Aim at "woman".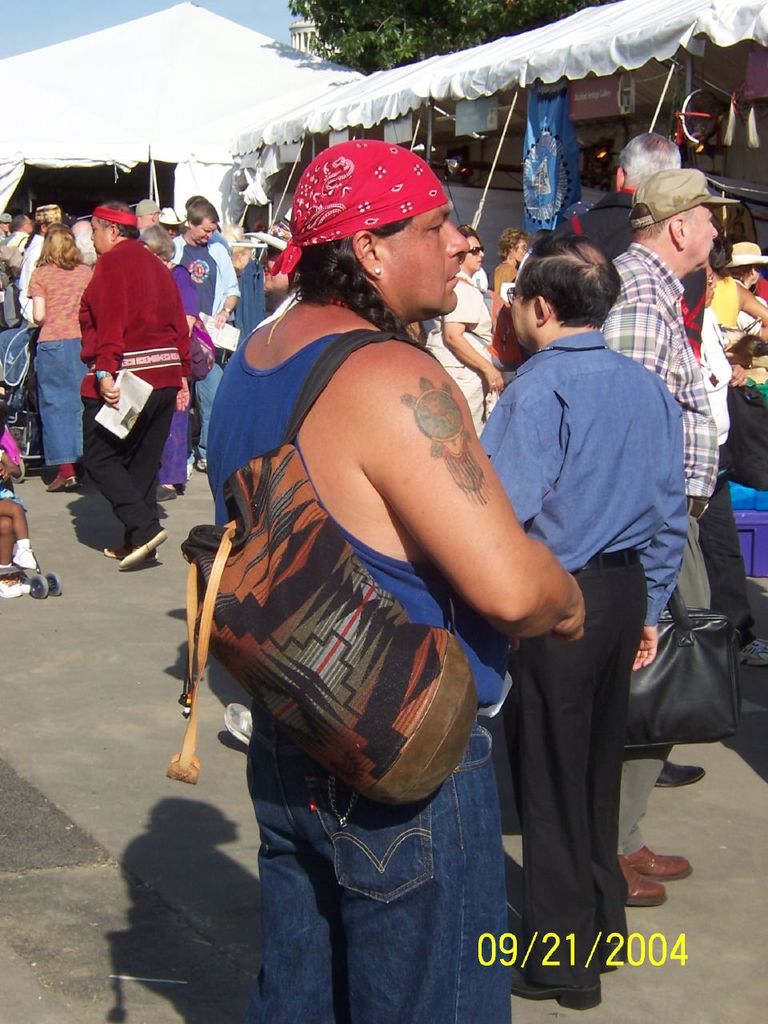
Aimed at (674, 260, 767, 665).
